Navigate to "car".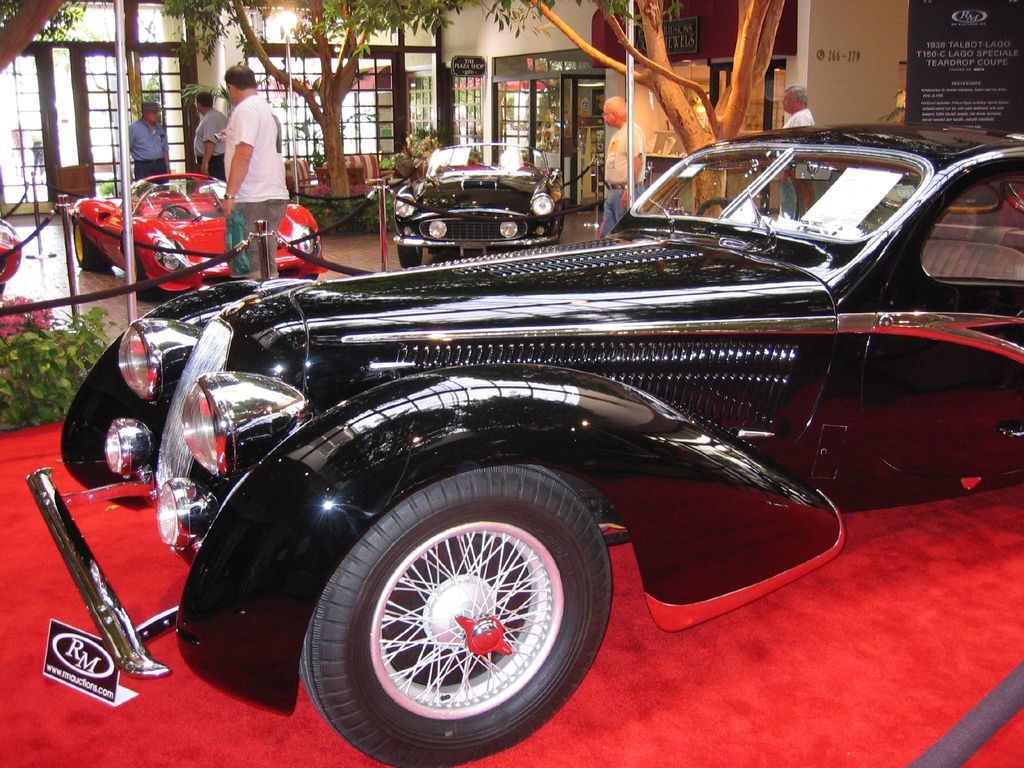
Navigation target: 64, 172, 331, 303.
